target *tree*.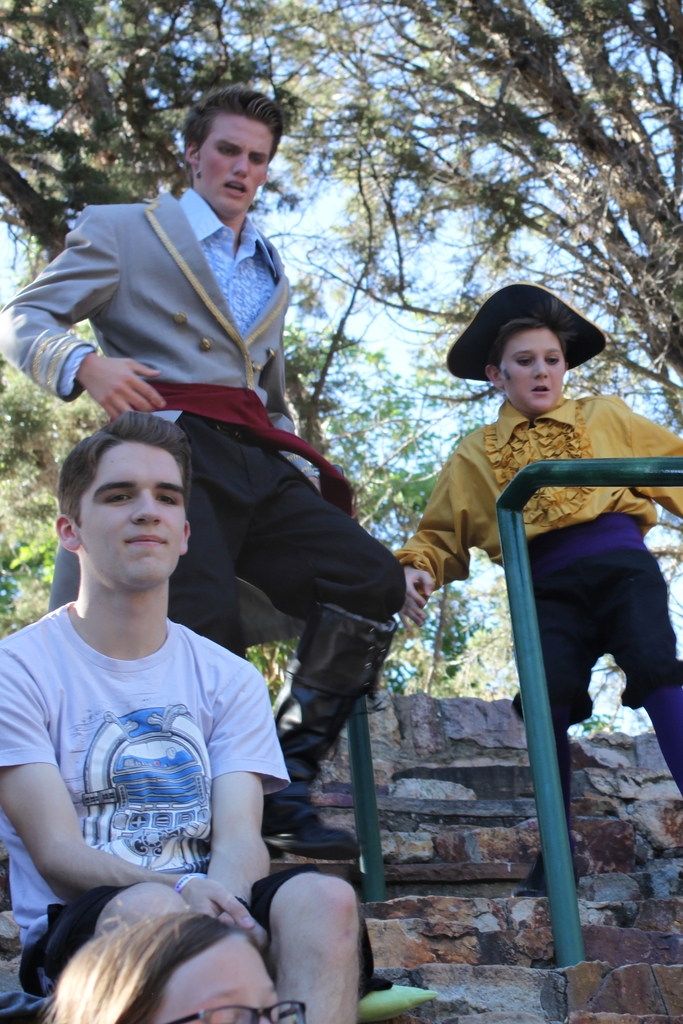
Target region: detection(280, 0, 682, 438).
